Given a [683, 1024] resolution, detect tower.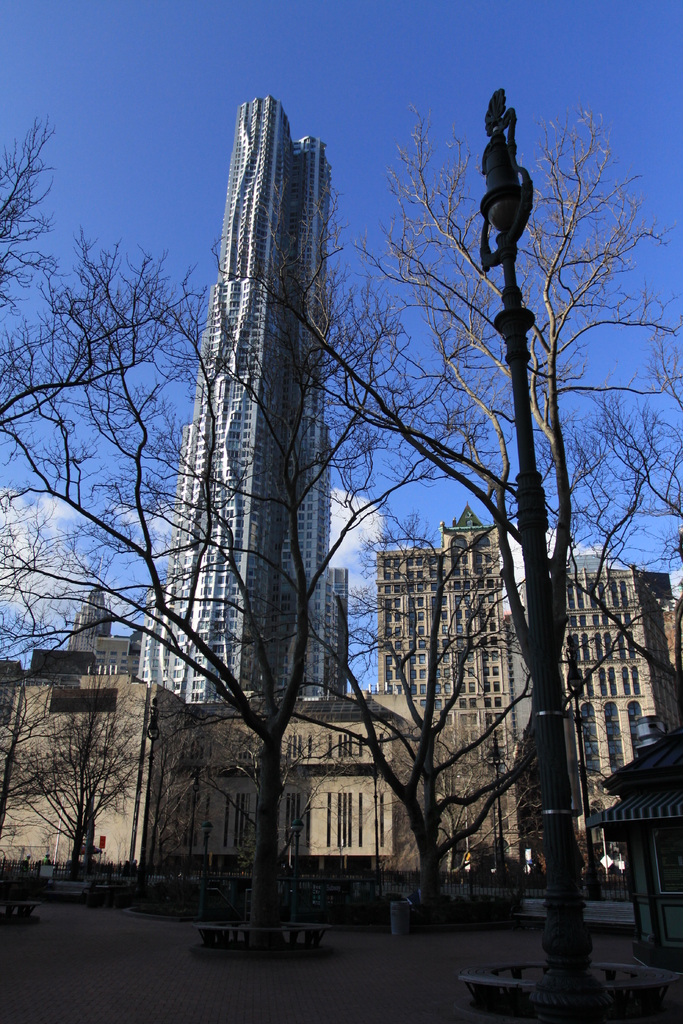
box(375, 500, 682, 884).
